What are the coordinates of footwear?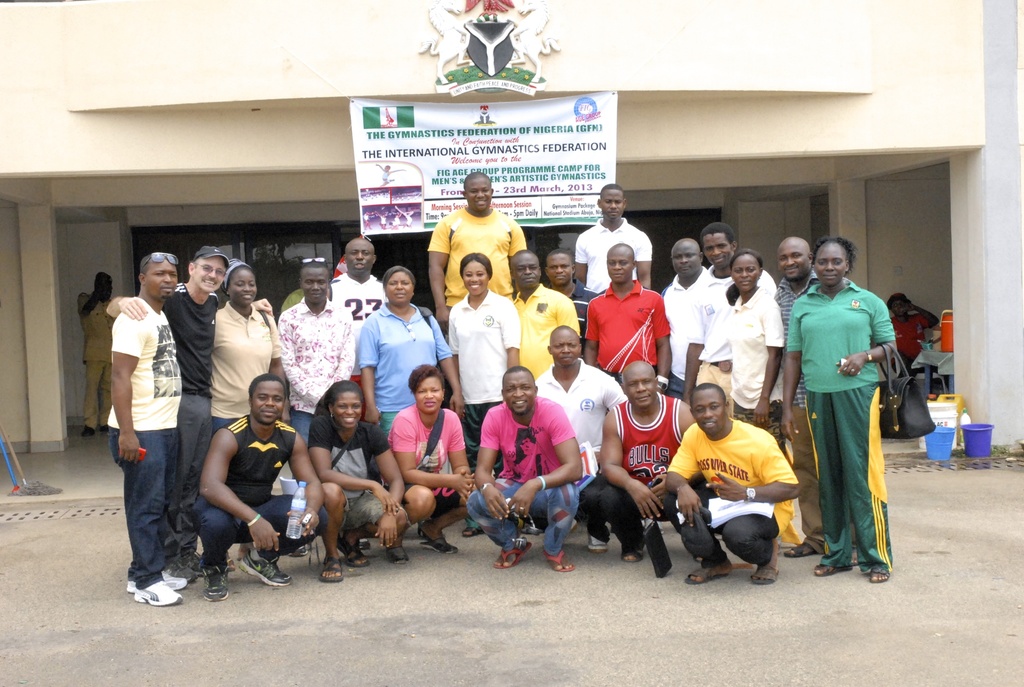
[x1=239, y1=546, x2=292, y2=585].
